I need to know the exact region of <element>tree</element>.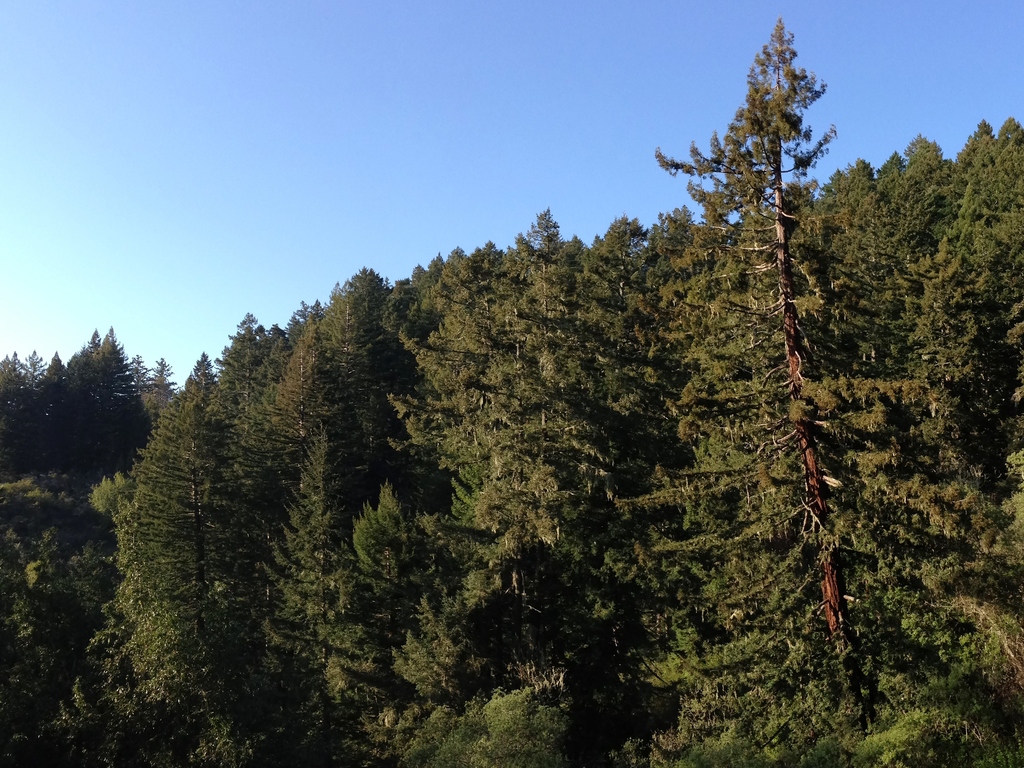
Region: rect(115, 341, 283, 764).
